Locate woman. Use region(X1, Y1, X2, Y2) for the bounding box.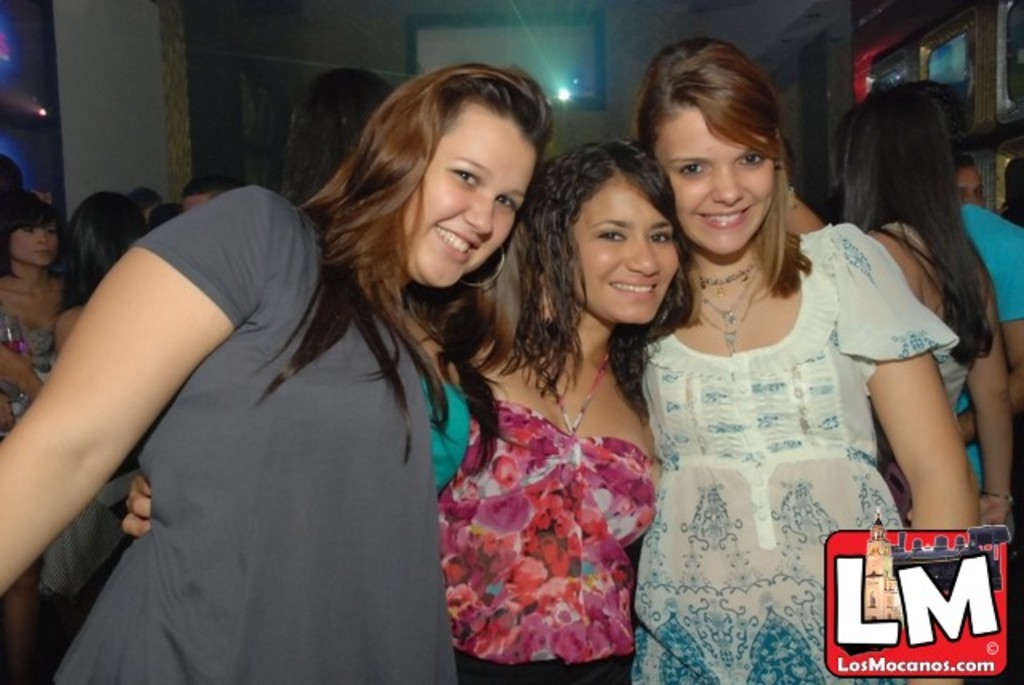
region(51, 194, 150, 347).
